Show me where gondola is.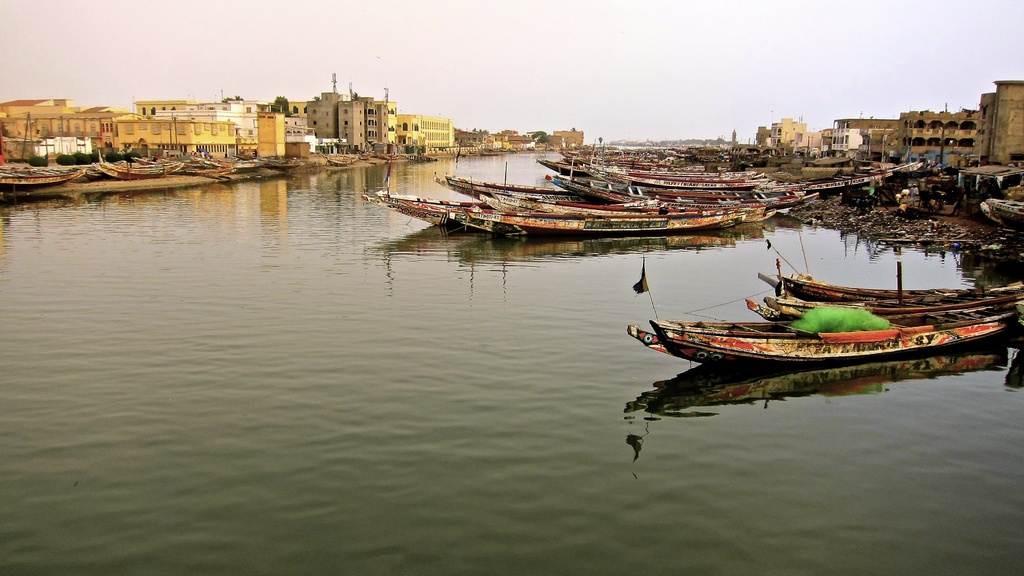
gondola is at detection(131, 155, 227, 177).
